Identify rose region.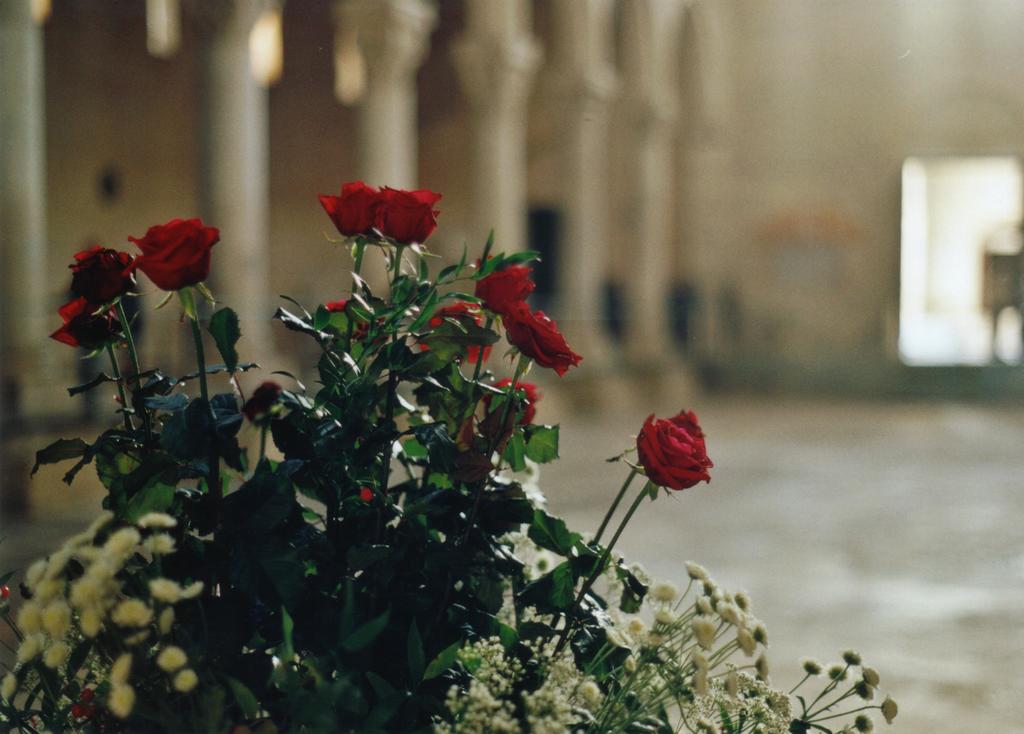
Region: (x1=635, y1=409, x2=714, y2=494).
